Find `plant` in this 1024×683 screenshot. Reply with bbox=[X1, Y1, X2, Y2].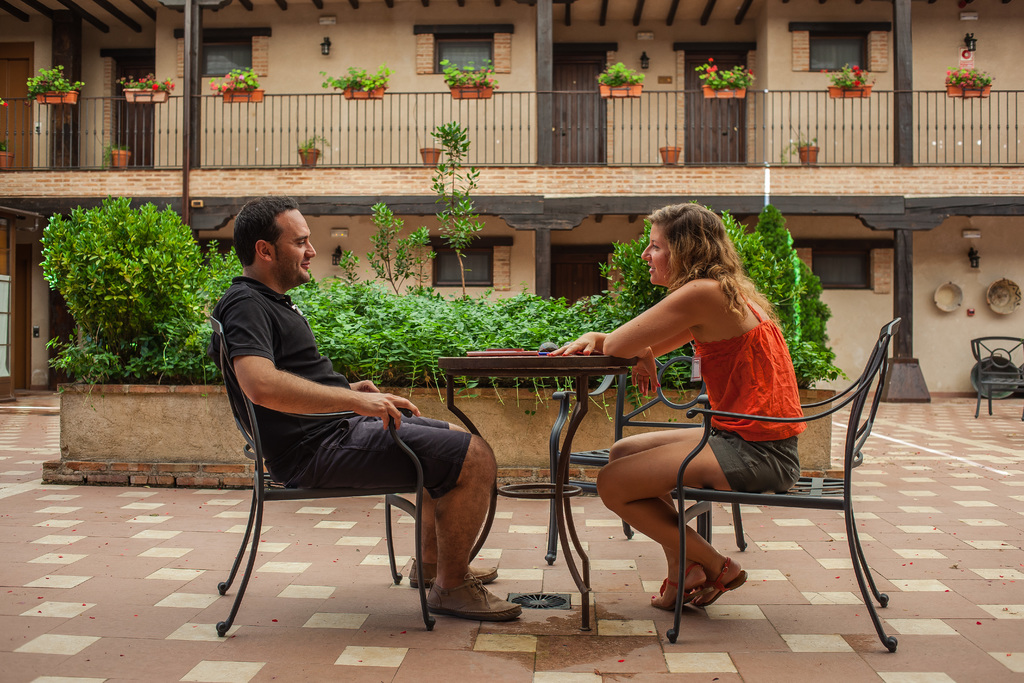
bbox=[2, 144, 6, 151].
